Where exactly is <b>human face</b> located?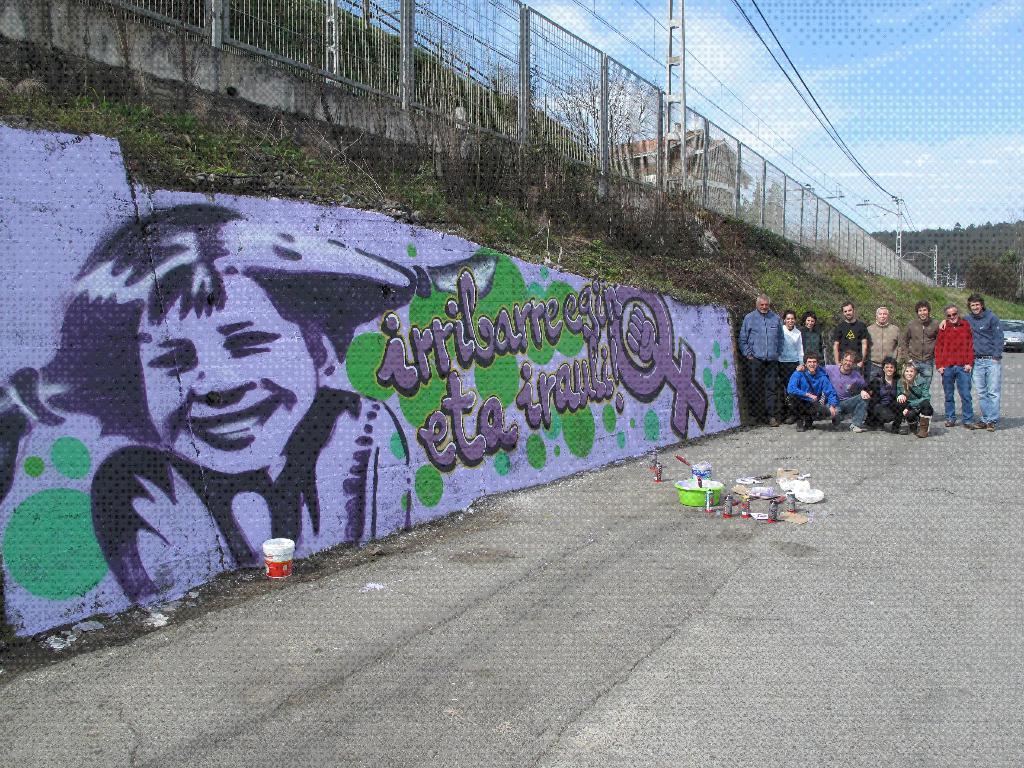
Its bounding box is box=[946, 306, 957, 323].
